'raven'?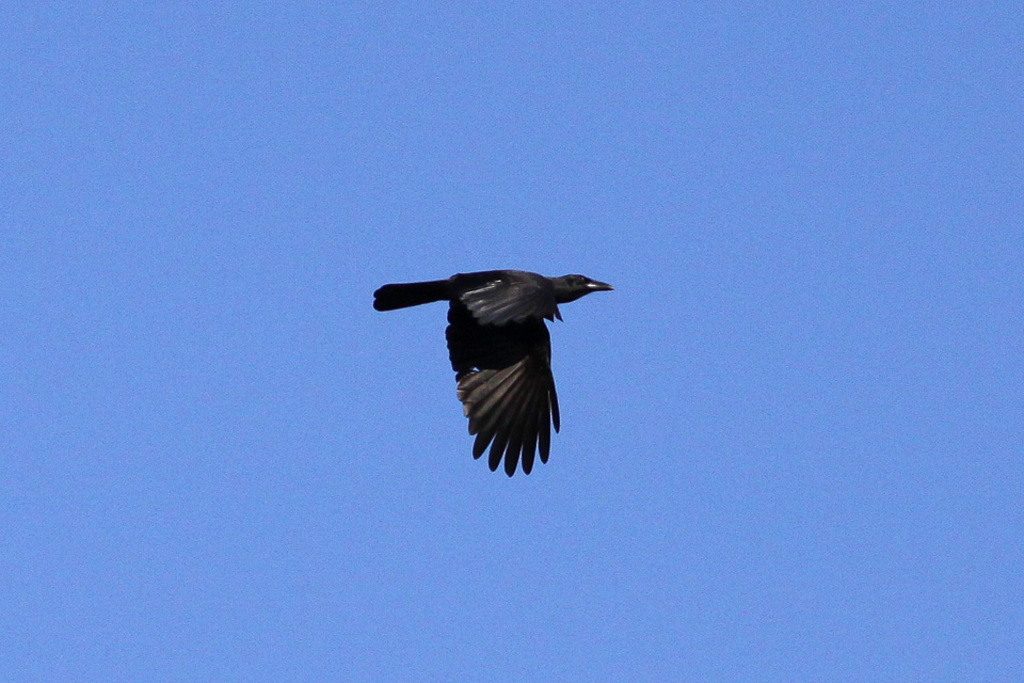
select_region(377, 257, 622, 478)
